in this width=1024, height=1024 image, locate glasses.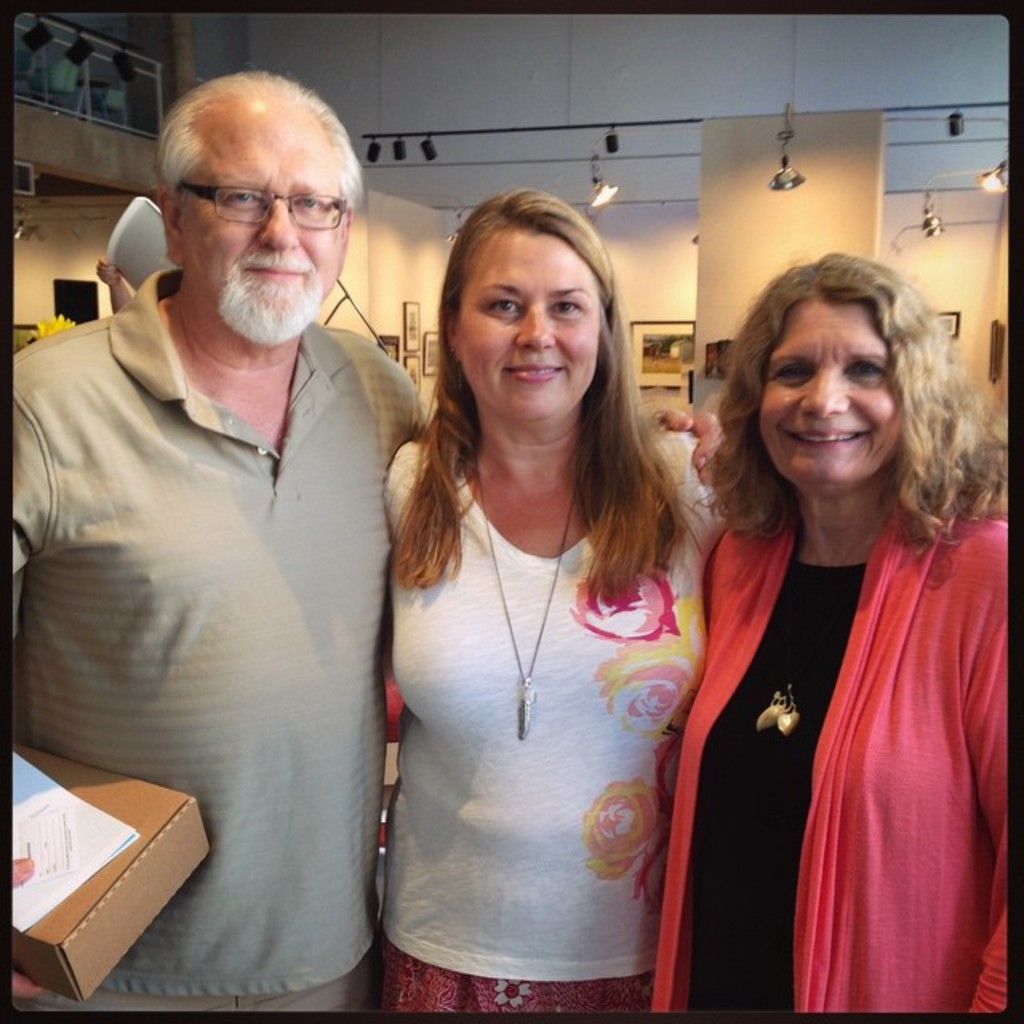
Bounding box: bbox(178, 182, 352, 230).
